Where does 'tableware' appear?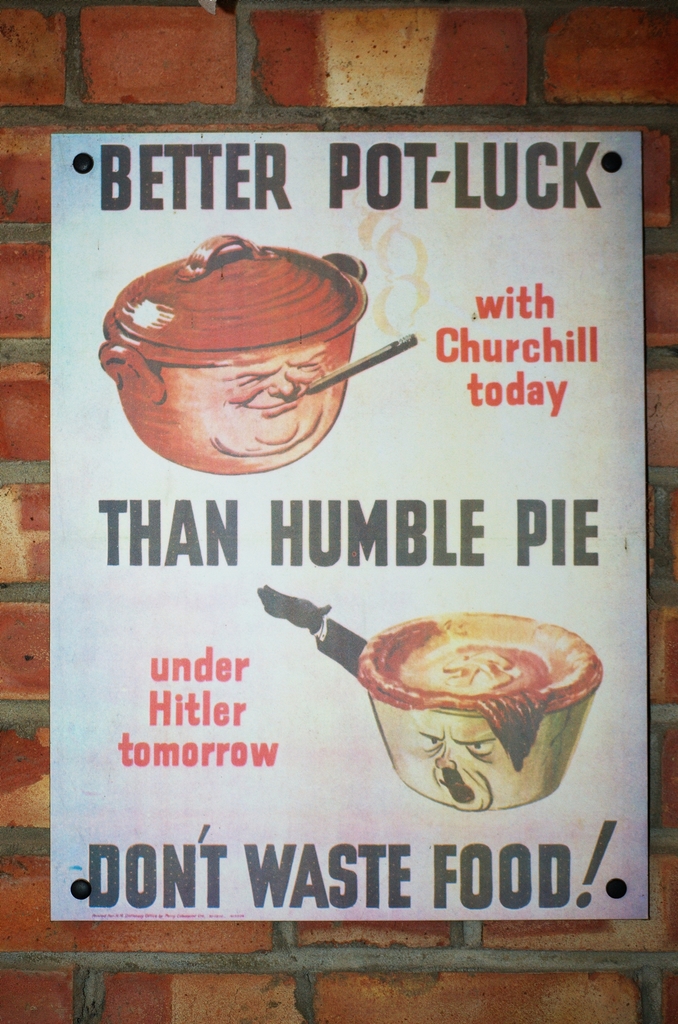
Appears at bbox=(90, 228, 388, 476).
